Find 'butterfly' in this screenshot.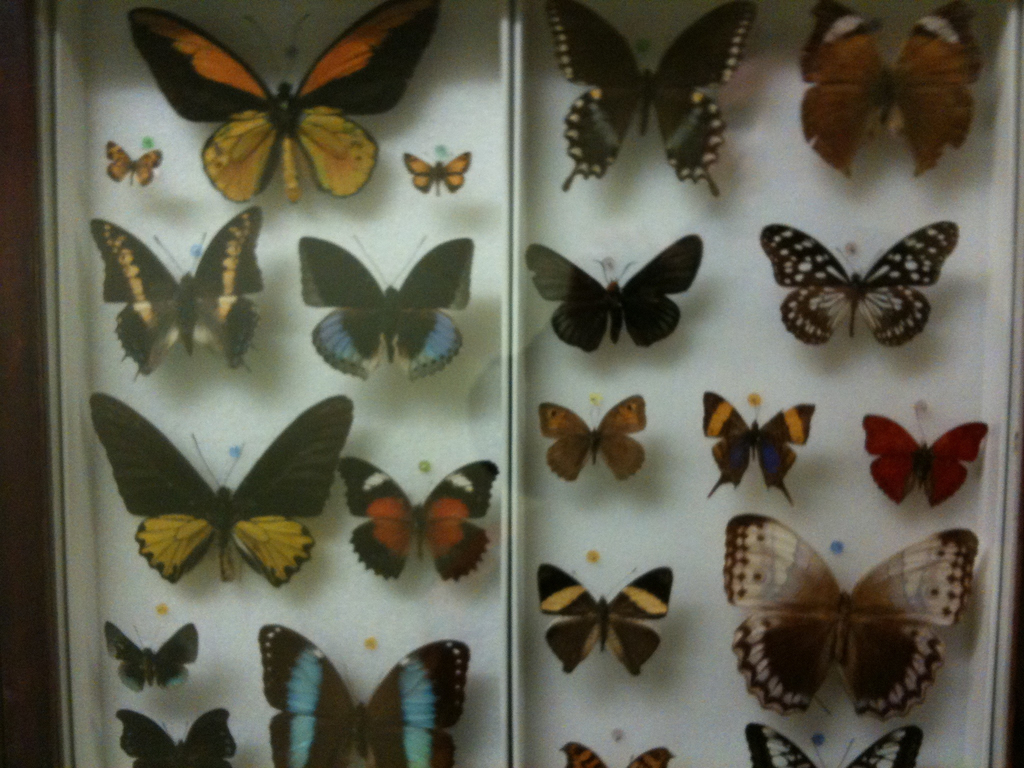
The bounding box for 'butterfly' is select_region(90, 393, 342, 588).
